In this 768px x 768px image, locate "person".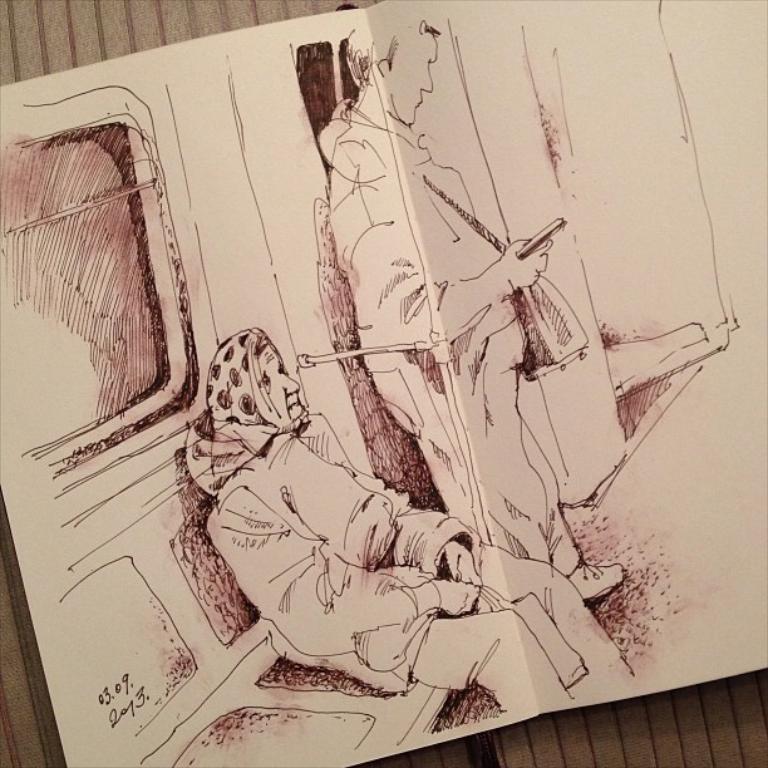
Bounding box: (left=329, top=28, right=626, bottom=599).
